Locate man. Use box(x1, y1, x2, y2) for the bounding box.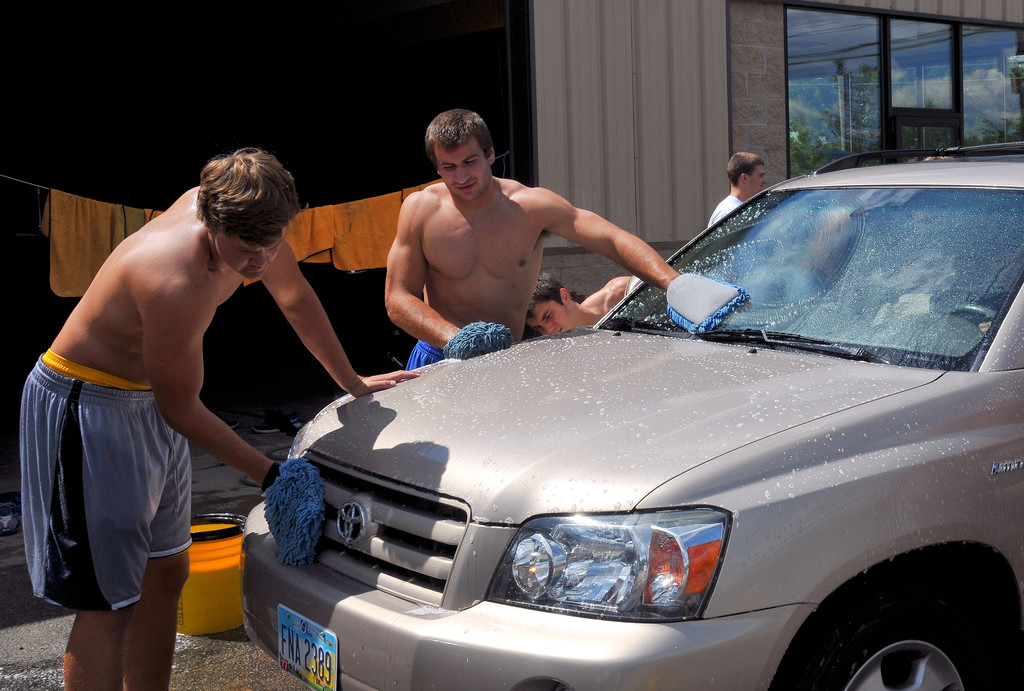
box(706, 153, 770, 229).
